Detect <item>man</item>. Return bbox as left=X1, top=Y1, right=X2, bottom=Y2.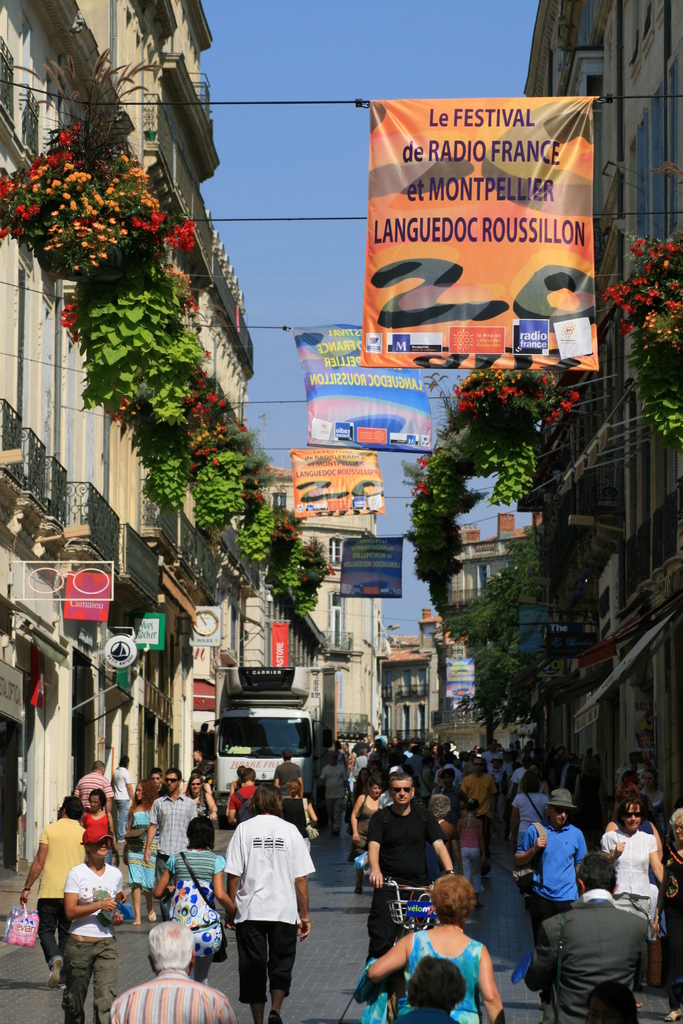
left=211, top=792, right=315, bottom=1011.
